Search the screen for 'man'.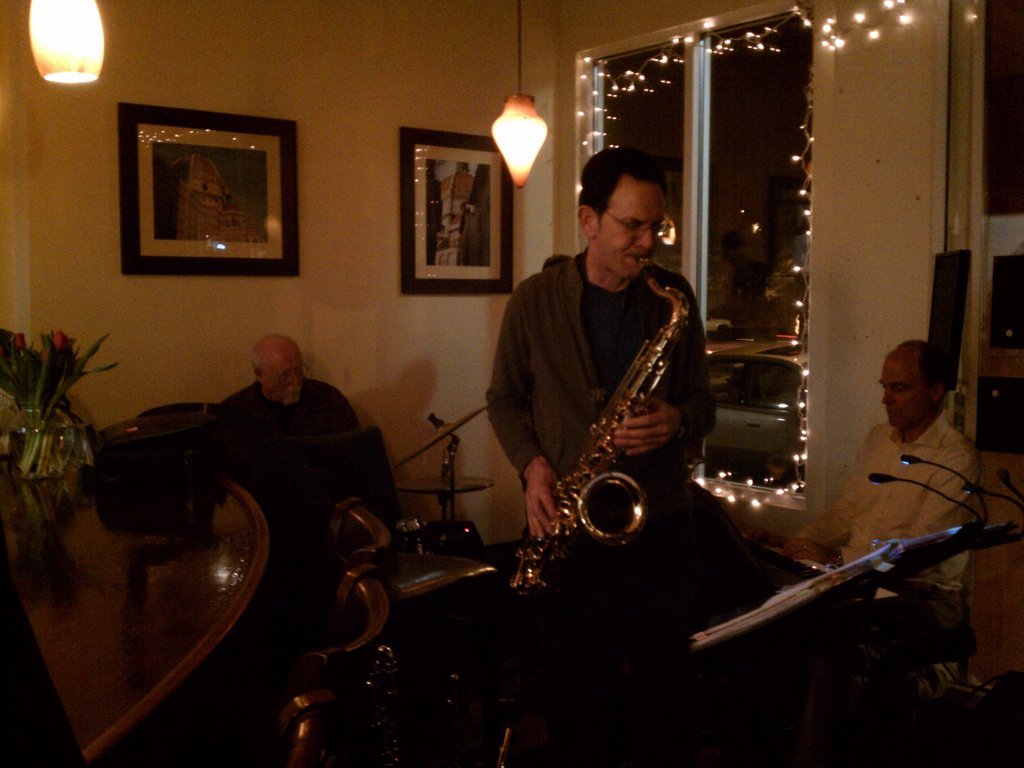
Found at [481,146,718,539].
